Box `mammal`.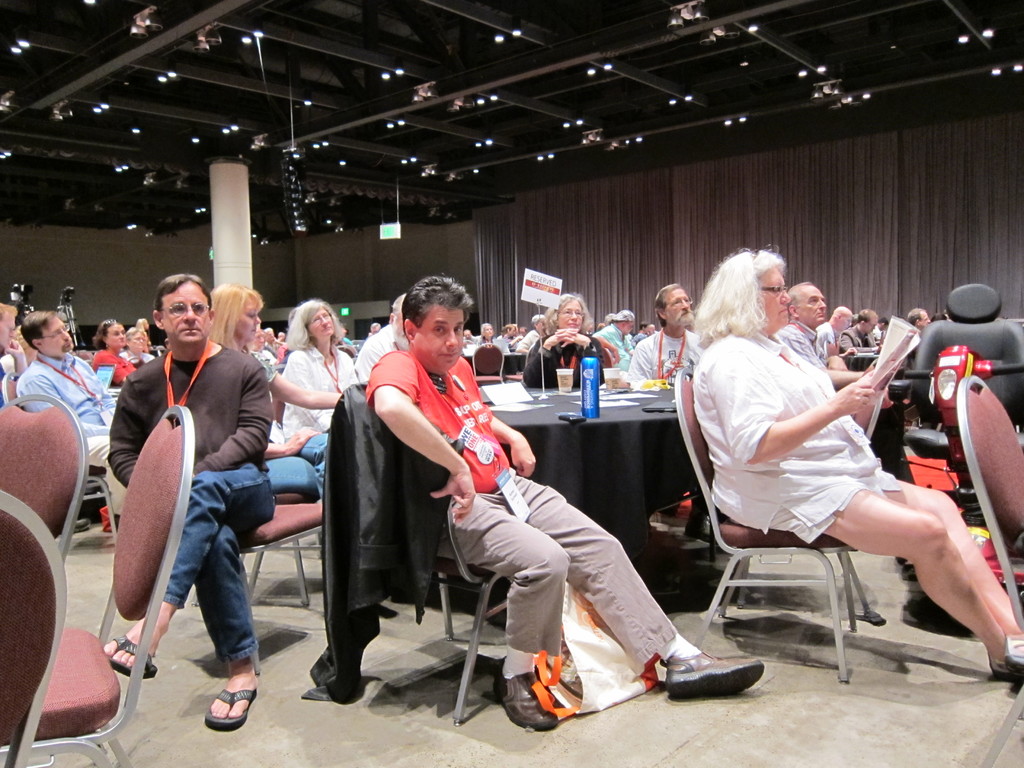
BBox(122, 323, 157, 365).
